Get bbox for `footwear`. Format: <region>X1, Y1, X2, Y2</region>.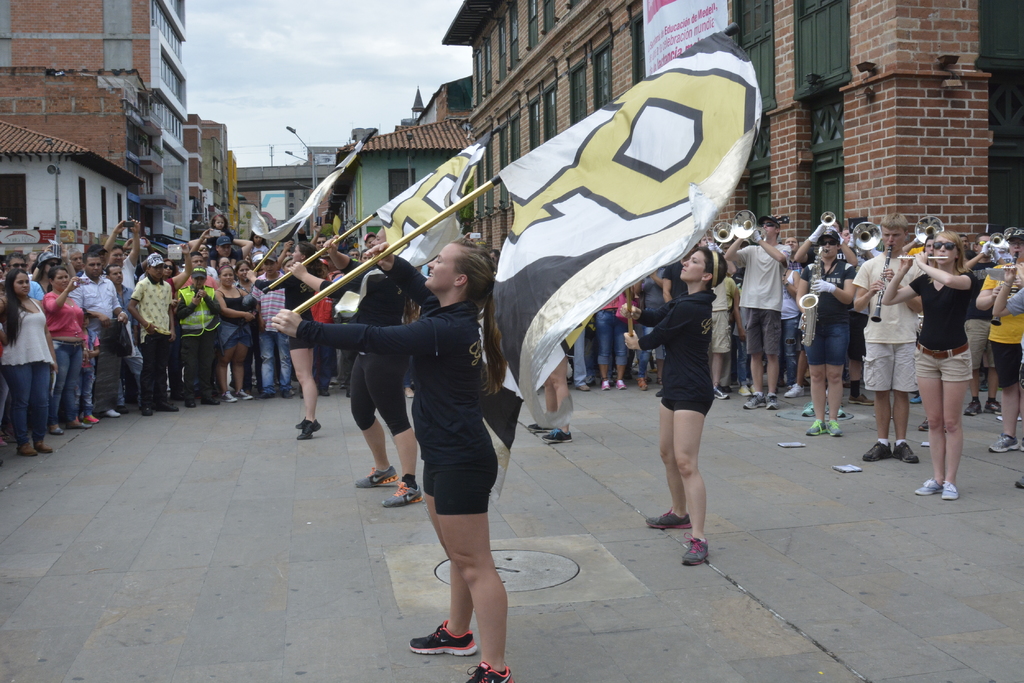
<region>617, 376, 627, 387</region>.
